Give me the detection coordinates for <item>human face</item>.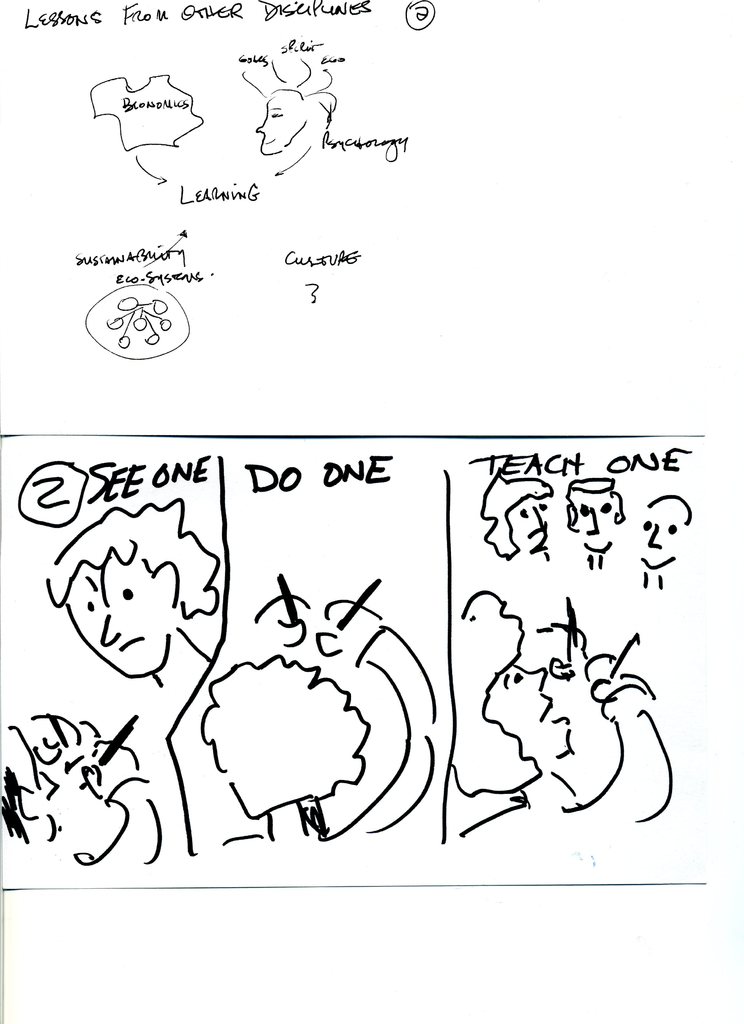
{"left": 637, "top": 488, "right": 697, "bottom": 573}.
